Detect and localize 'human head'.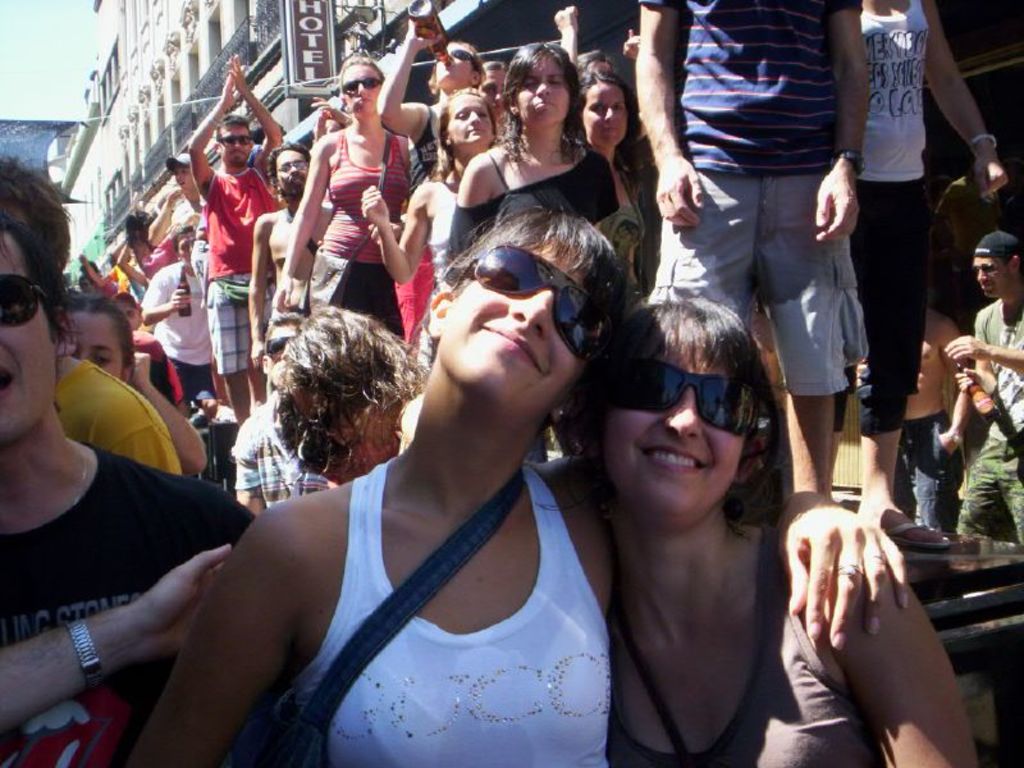
Localized at Rect(401, 180, 640, 431).
